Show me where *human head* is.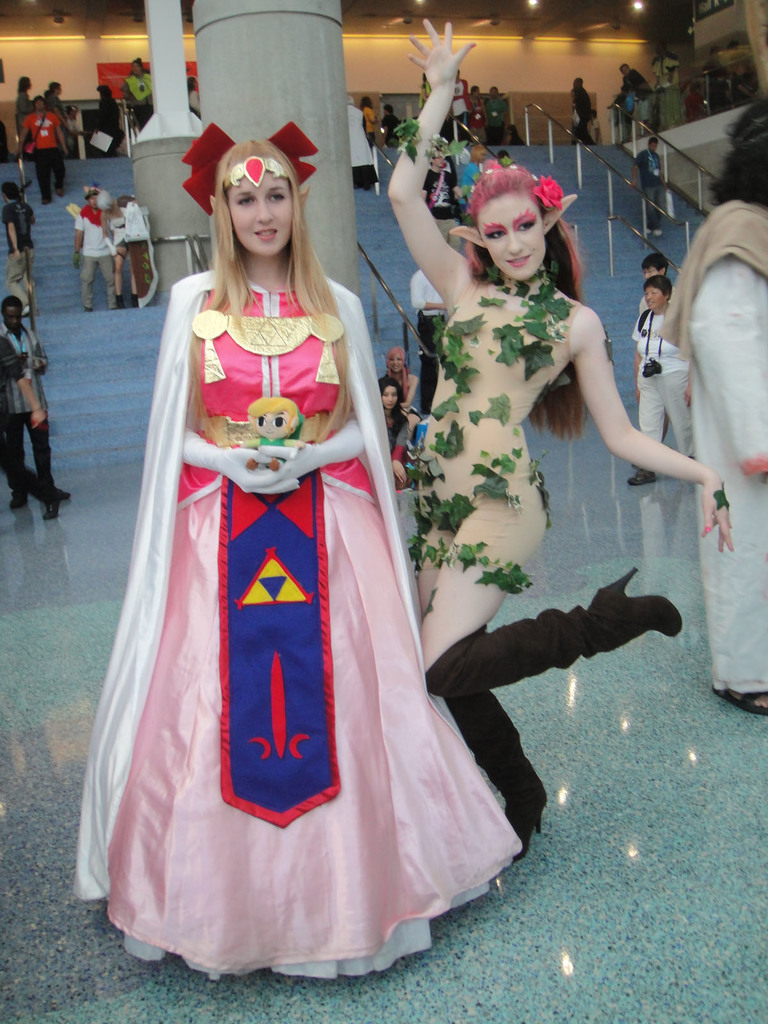
*human head* is at box=[129, 59, 145, 78].
